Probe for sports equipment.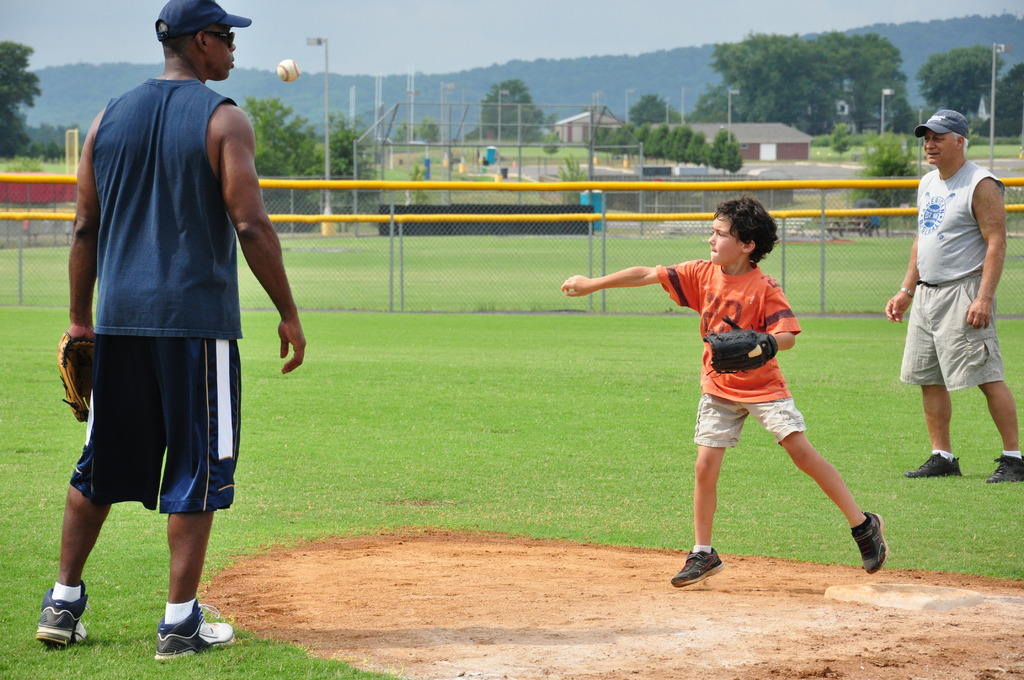
Probe result: [703,314,781,376].
